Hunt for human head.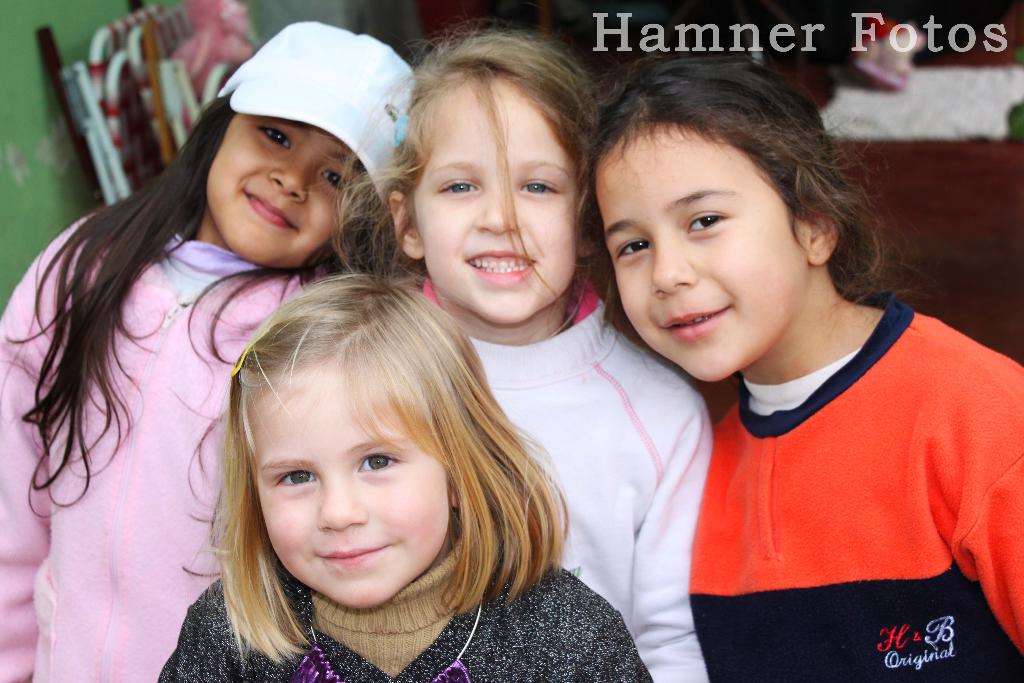
Hunted down at locate(387, 26, 594, 323).
